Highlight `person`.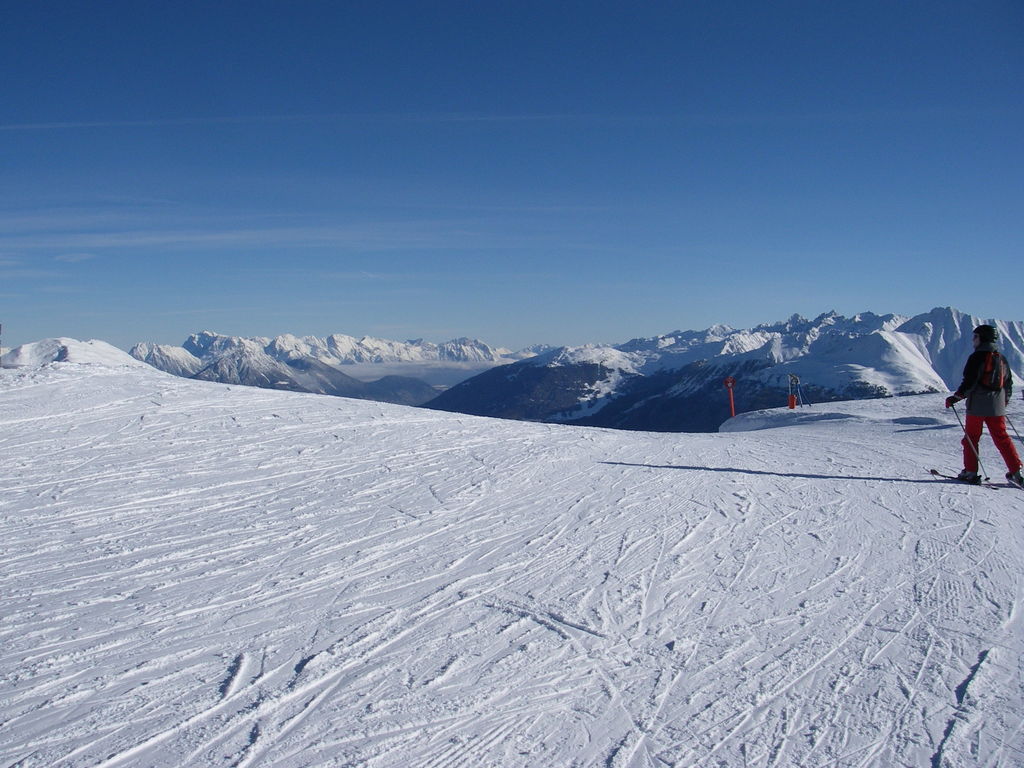
Highlighted region: 942/326/1023/481.
